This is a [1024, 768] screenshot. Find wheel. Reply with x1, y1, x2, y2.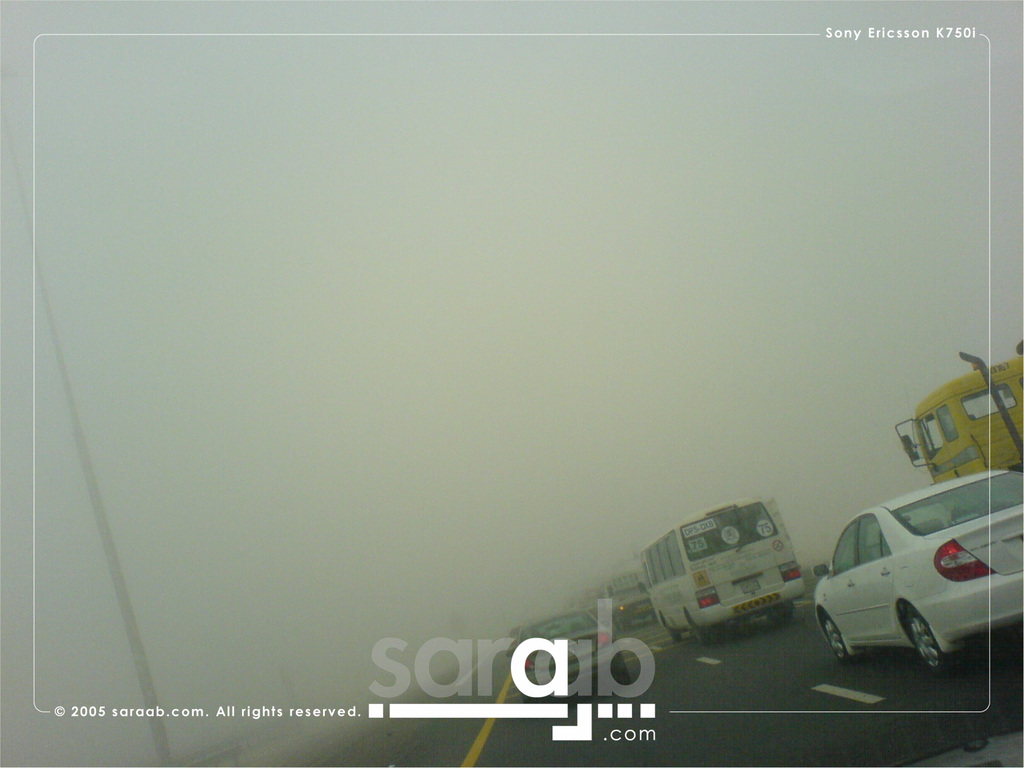
822, 611, 851, 662.
